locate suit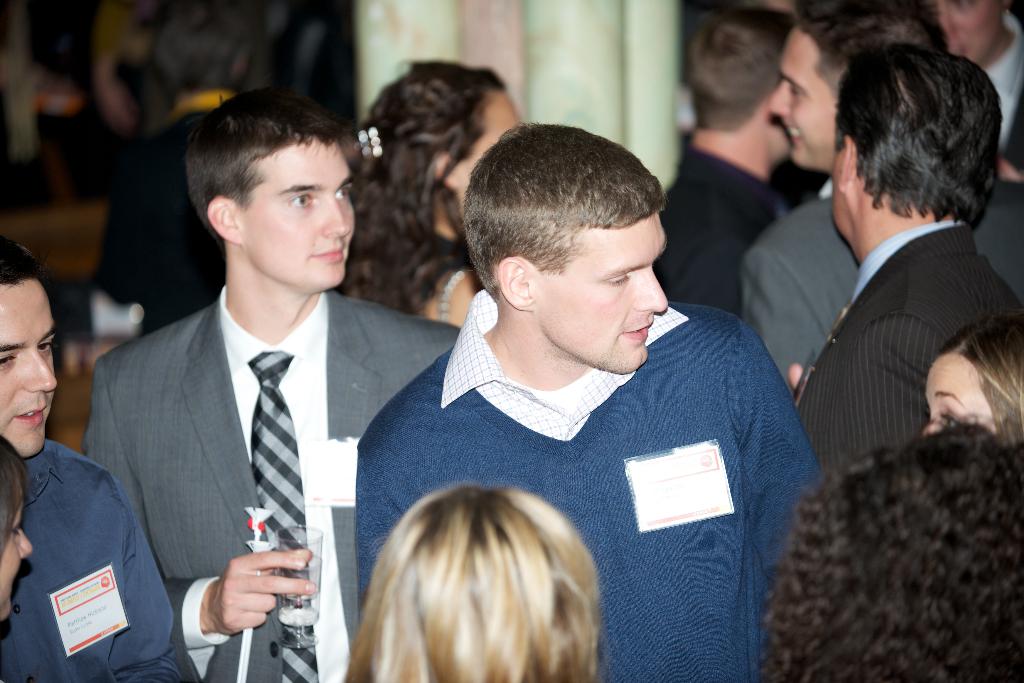
{"left": 744, "top": 173, "right": 1023, "bottom": 384}
